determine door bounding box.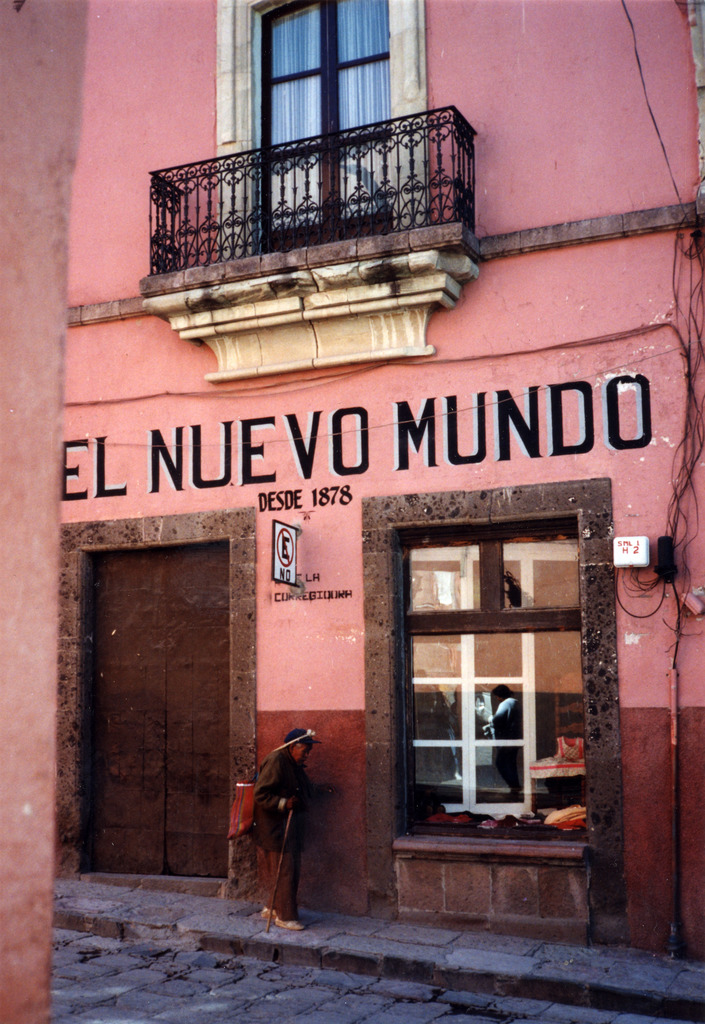
Determined: crop(85, 543, 230, 872).
